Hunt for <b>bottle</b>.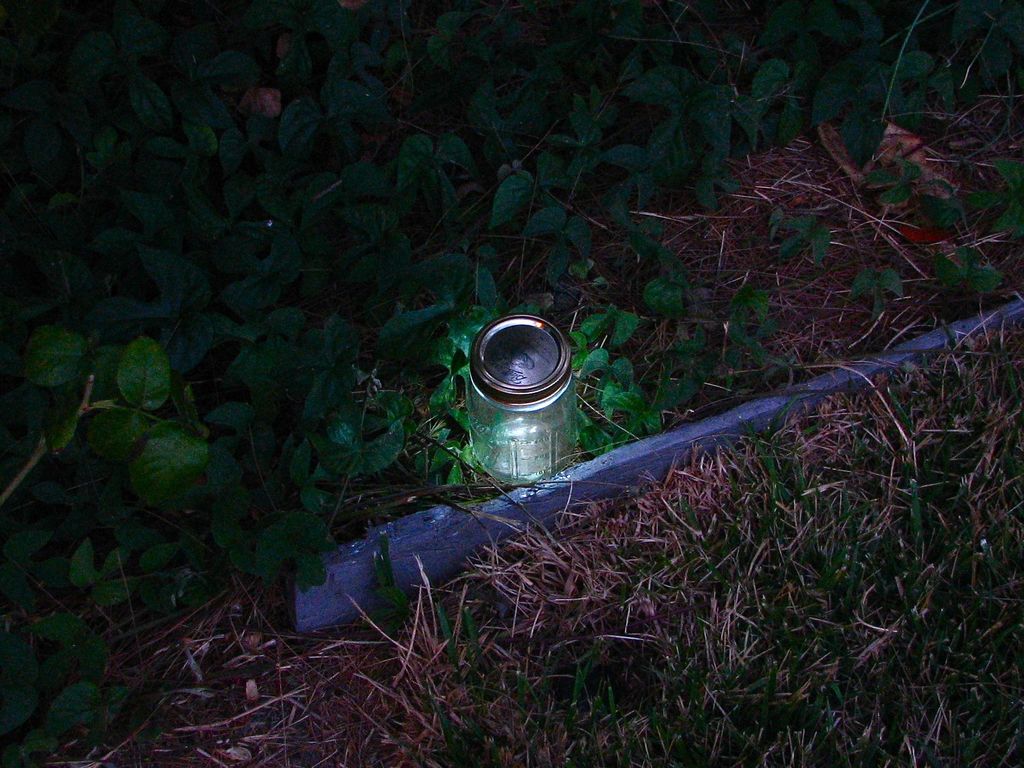
Hunted down at (left=462, top=311, right=577, bottom=484).
